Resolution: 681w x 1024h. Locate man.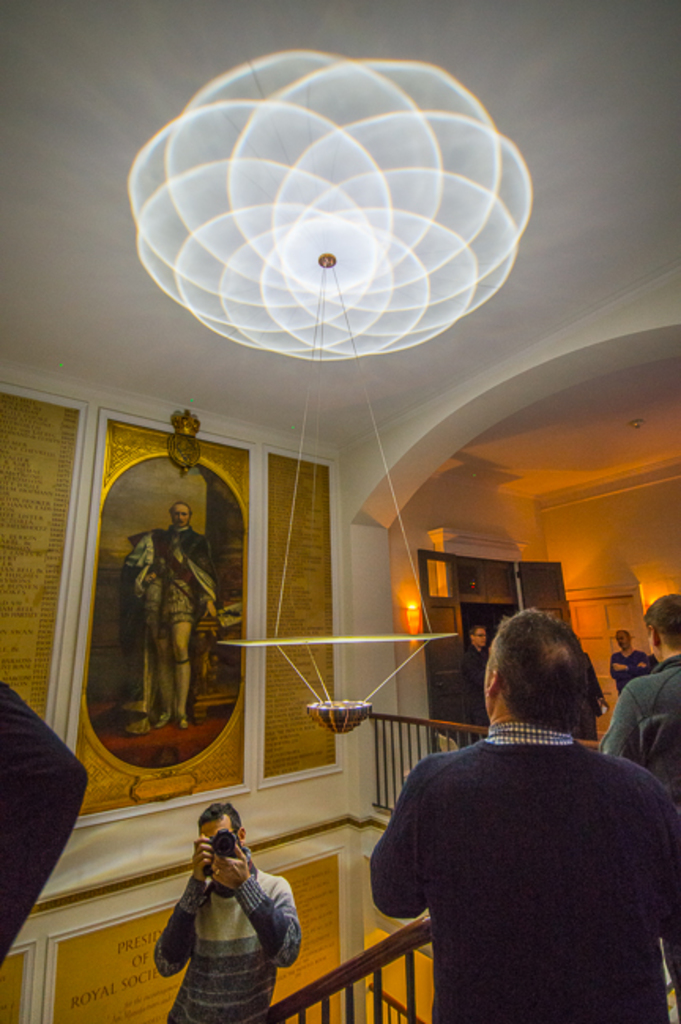
box(145, 499, 218, 731).
